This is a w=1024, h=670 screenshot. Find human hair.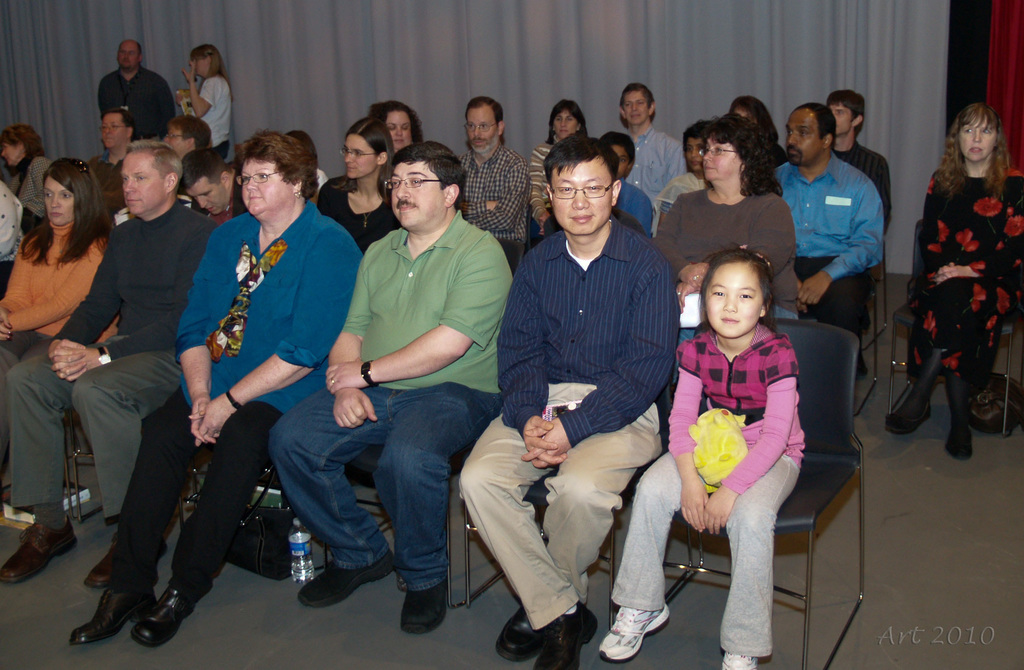
Bounding box: {"left": 466, "top": 97, "right": 503, "bottom": 131}.
